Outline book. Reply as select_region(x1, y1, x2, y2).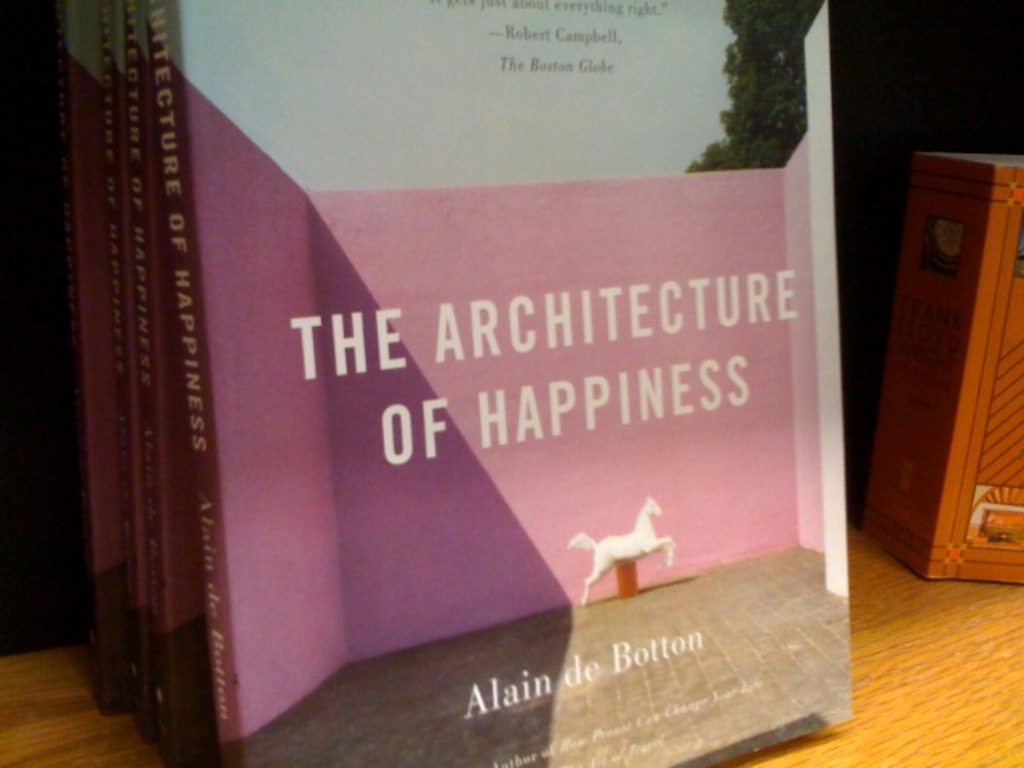
select_region(864, 149, 1022, 590).
